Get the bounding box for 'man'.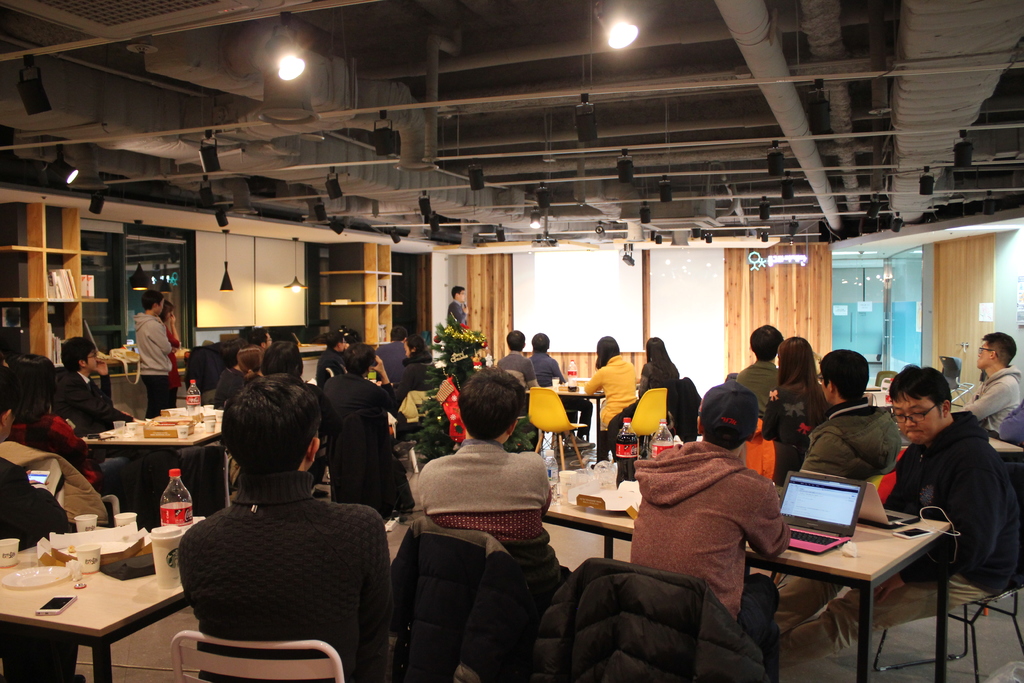
box(959, 331, 1023, 441).
